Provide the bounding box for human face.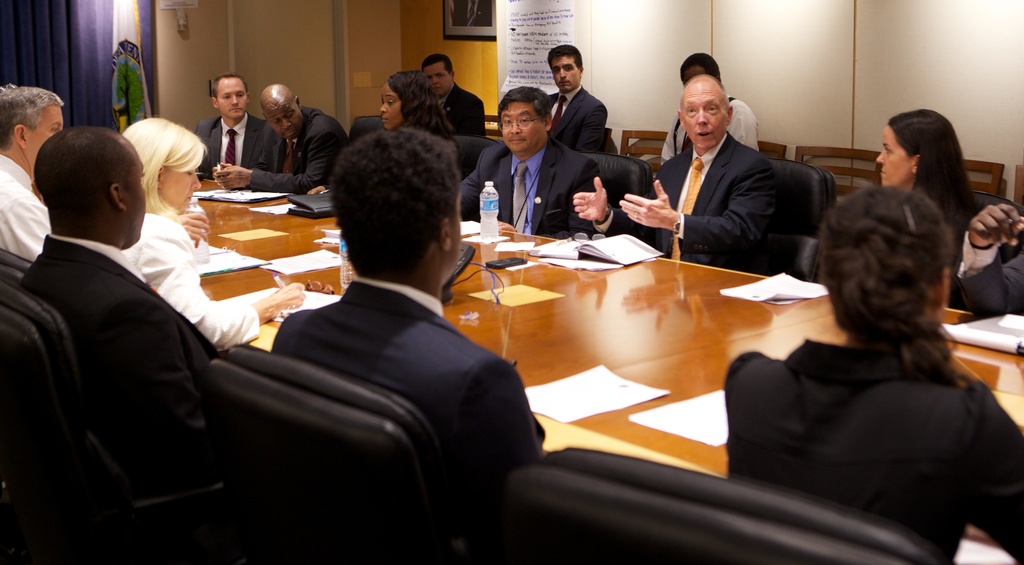
detection(874, 127, 918, 184).
